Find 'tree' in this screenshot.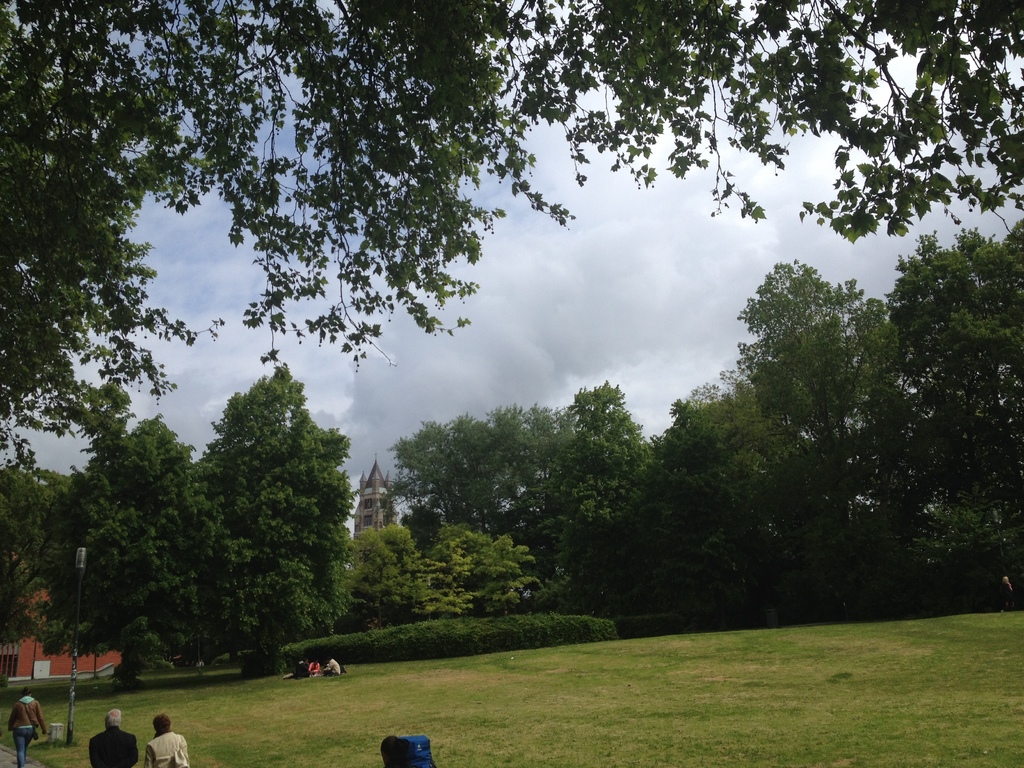
The bounding box for 'tree' is l=644, t=376, r=784, b=660.
